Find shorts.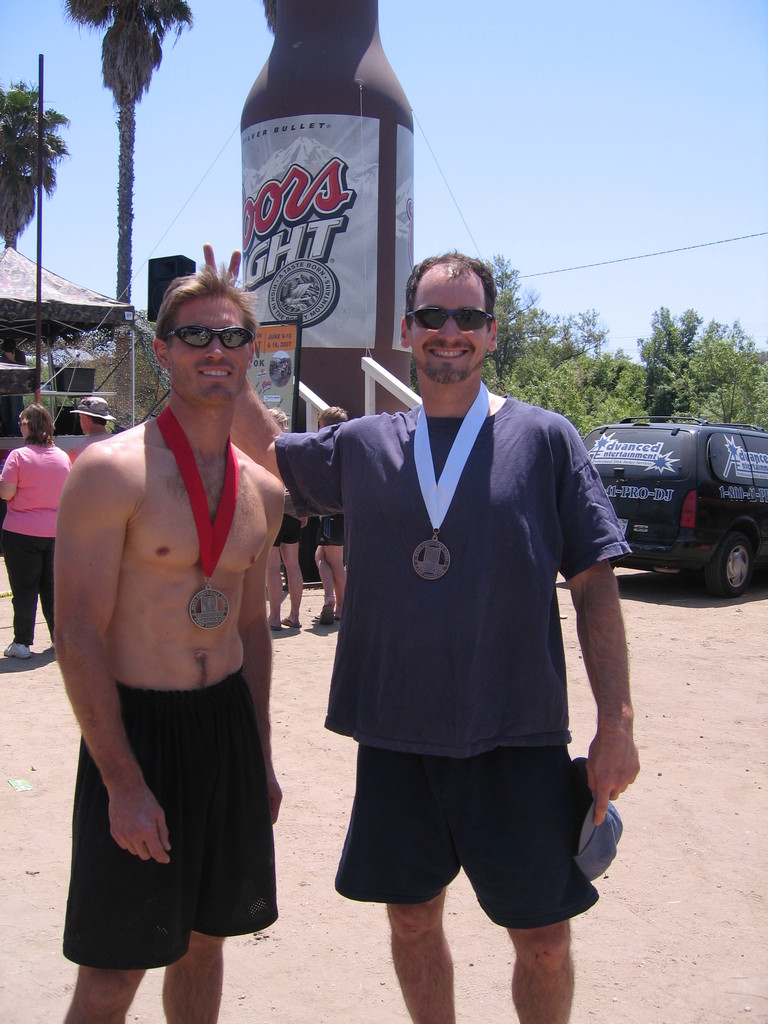
detection(333, 754, 595, 884).
